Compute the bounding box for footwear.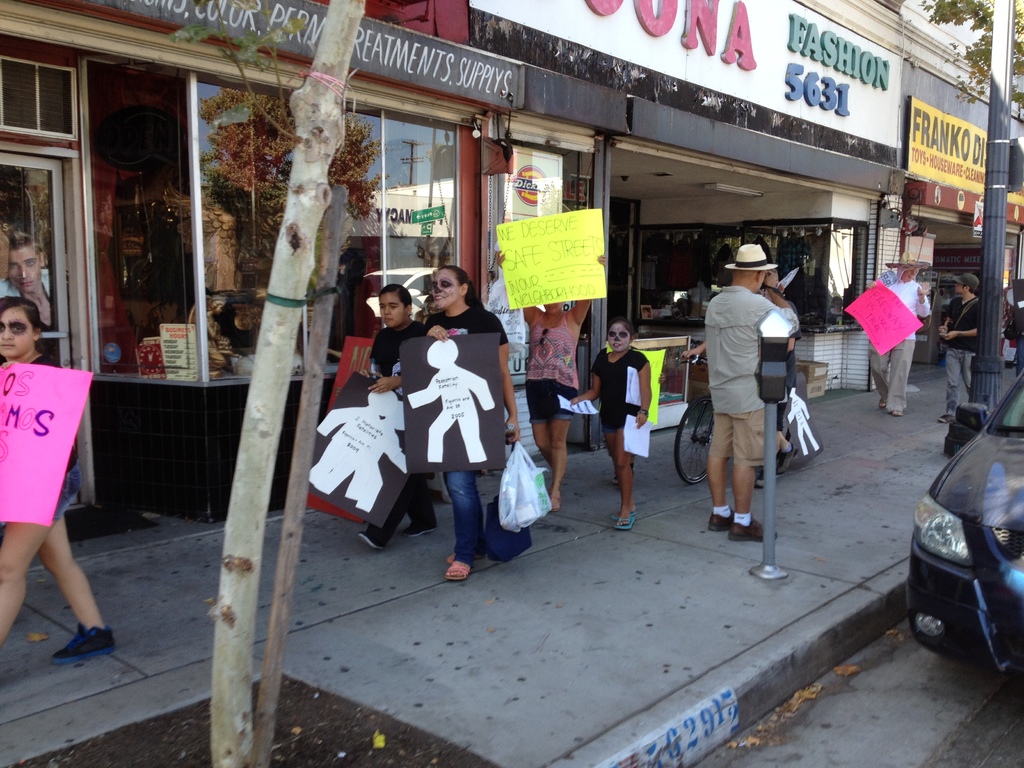
702 508 737 536.
